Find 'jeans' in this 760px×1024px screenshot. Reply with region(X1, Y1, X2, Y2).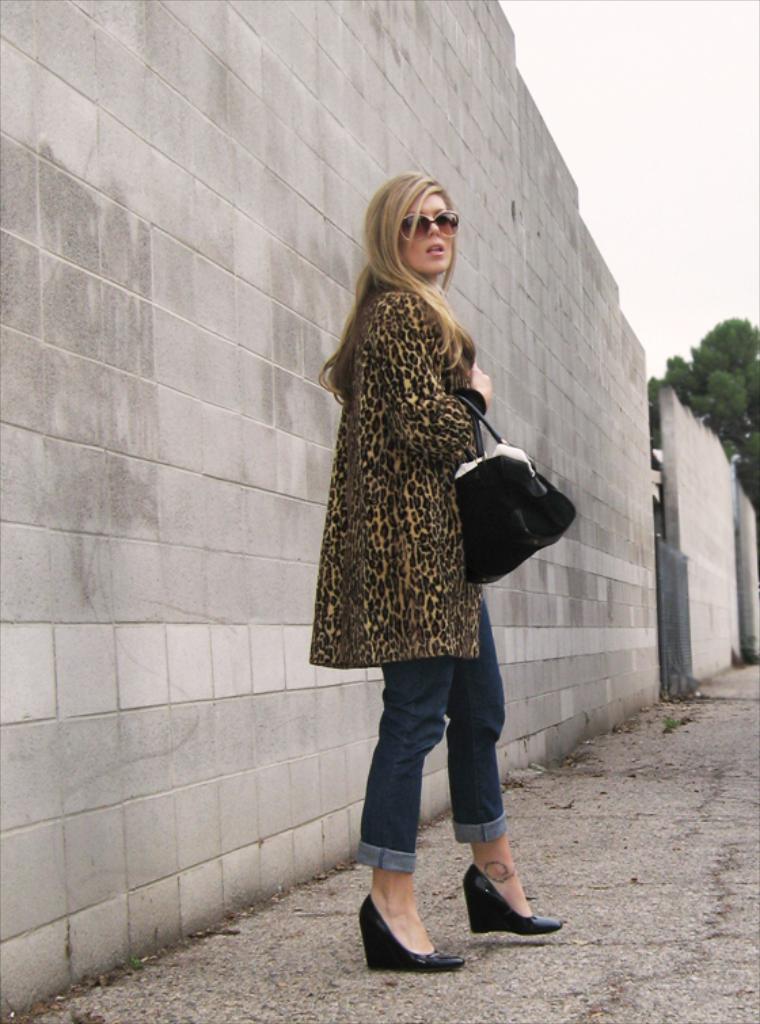
region(352, 593, 506, 869).
